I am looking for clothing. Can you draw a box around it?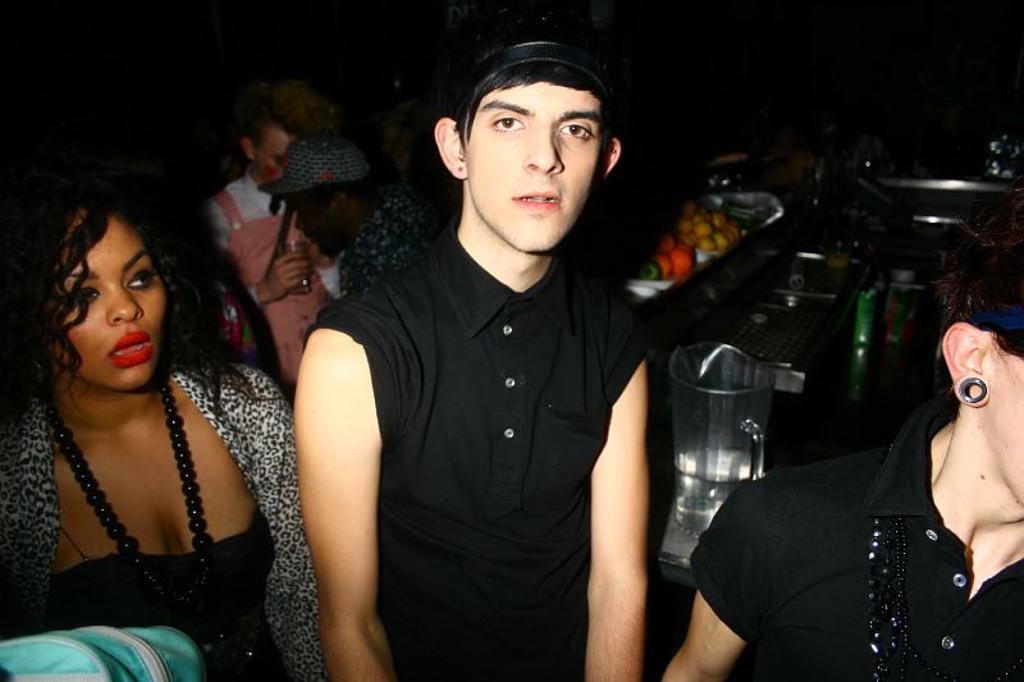
Sure, the bounding box is box(0, 353, 326, 681).
